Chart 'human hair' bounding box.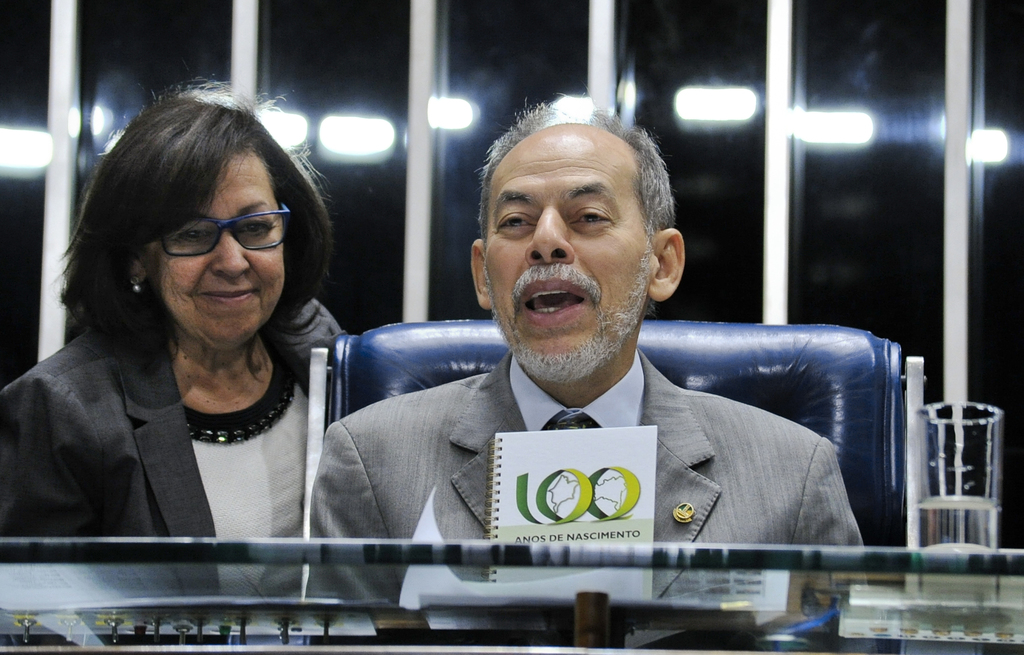
Charted: region(59, 86, 330, 378).
